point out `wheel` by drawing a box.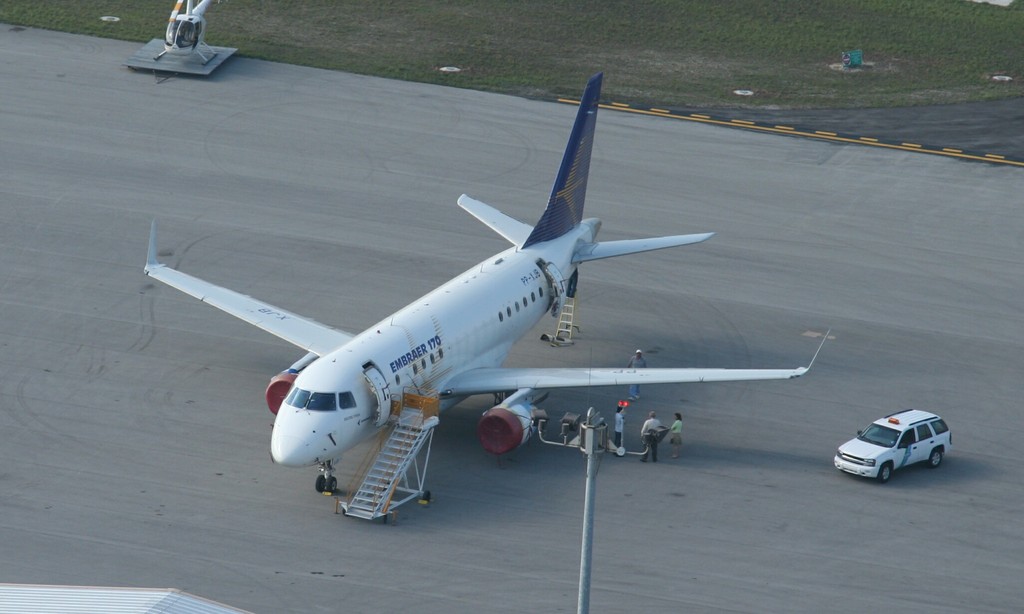
879/467/893/482.
